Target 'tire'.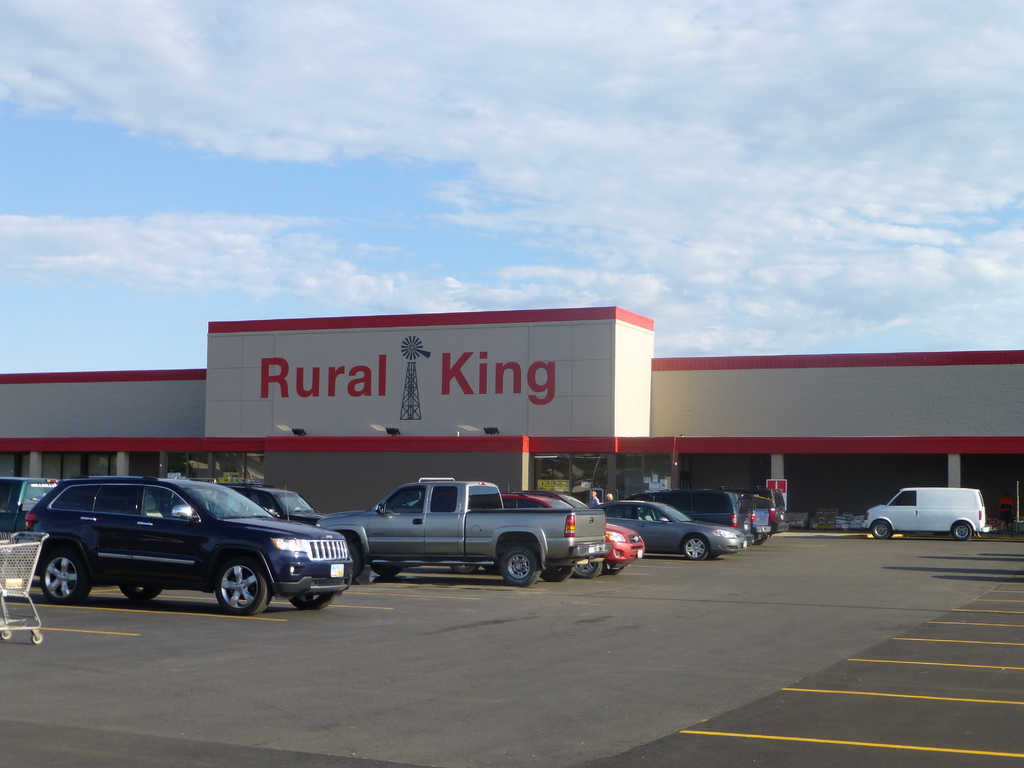
Target region: Rect(495, 538, 534, 585).
